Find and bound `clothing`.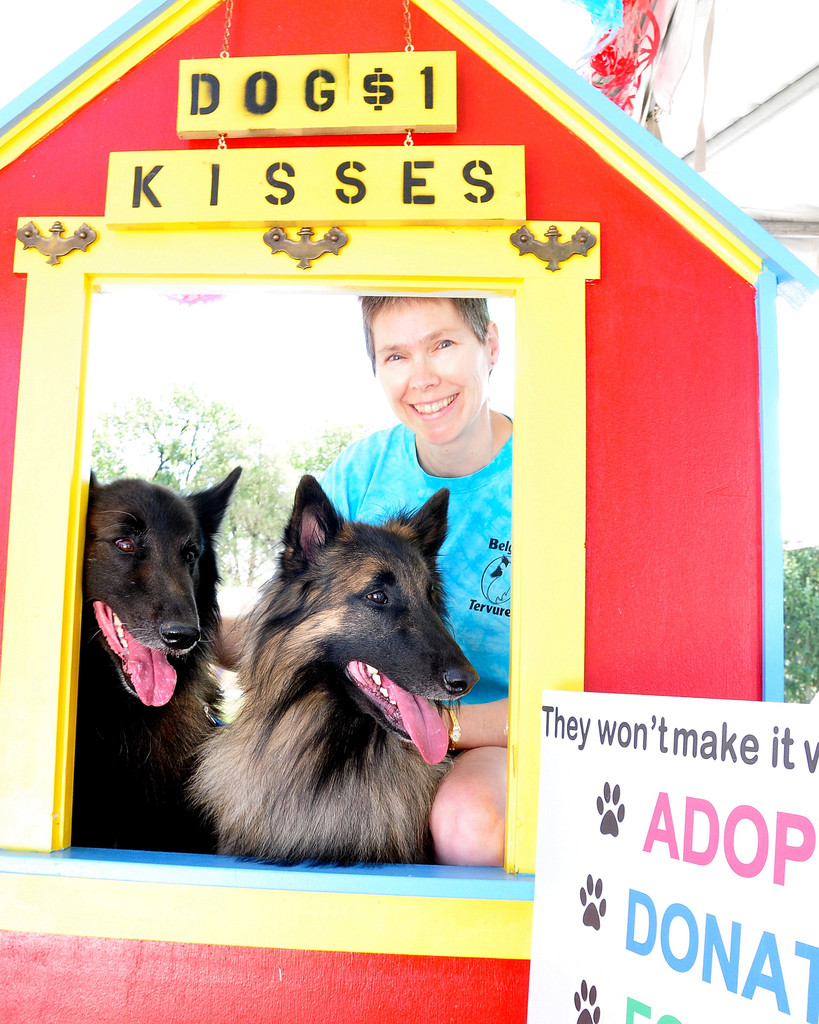
Bound: <box>285,394,524,739</box>.
